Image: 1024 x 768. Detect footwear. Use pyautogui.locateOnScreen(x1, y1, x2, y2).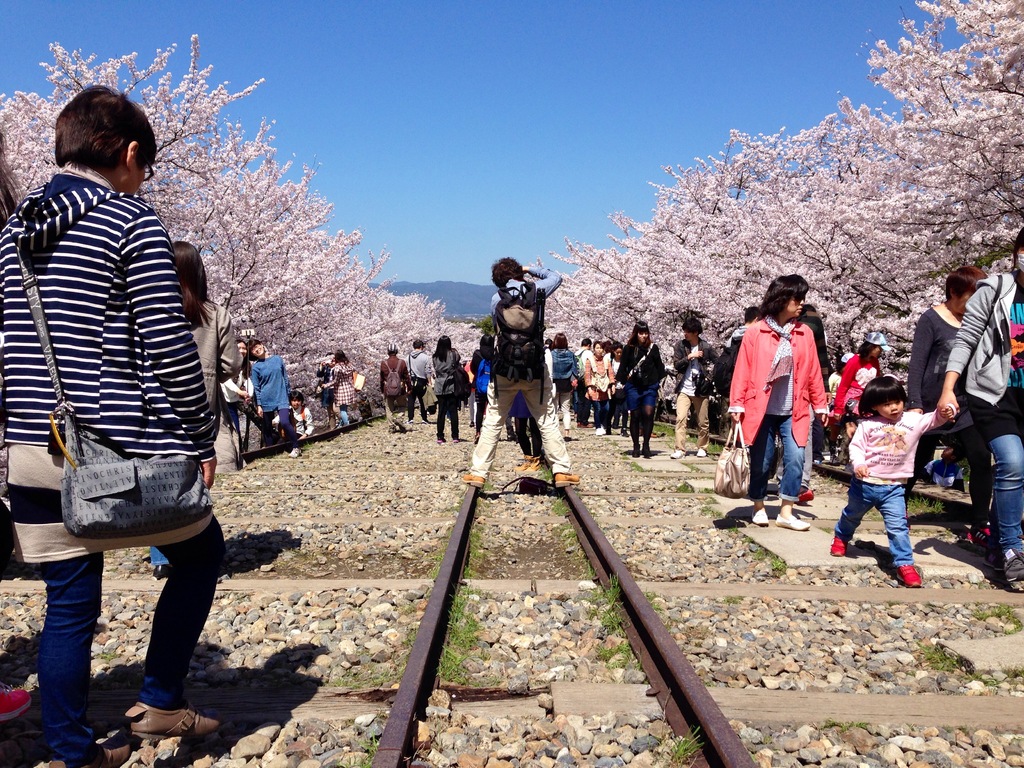
pyautogui.locateOnScreen(154, 566, 163, 577).
